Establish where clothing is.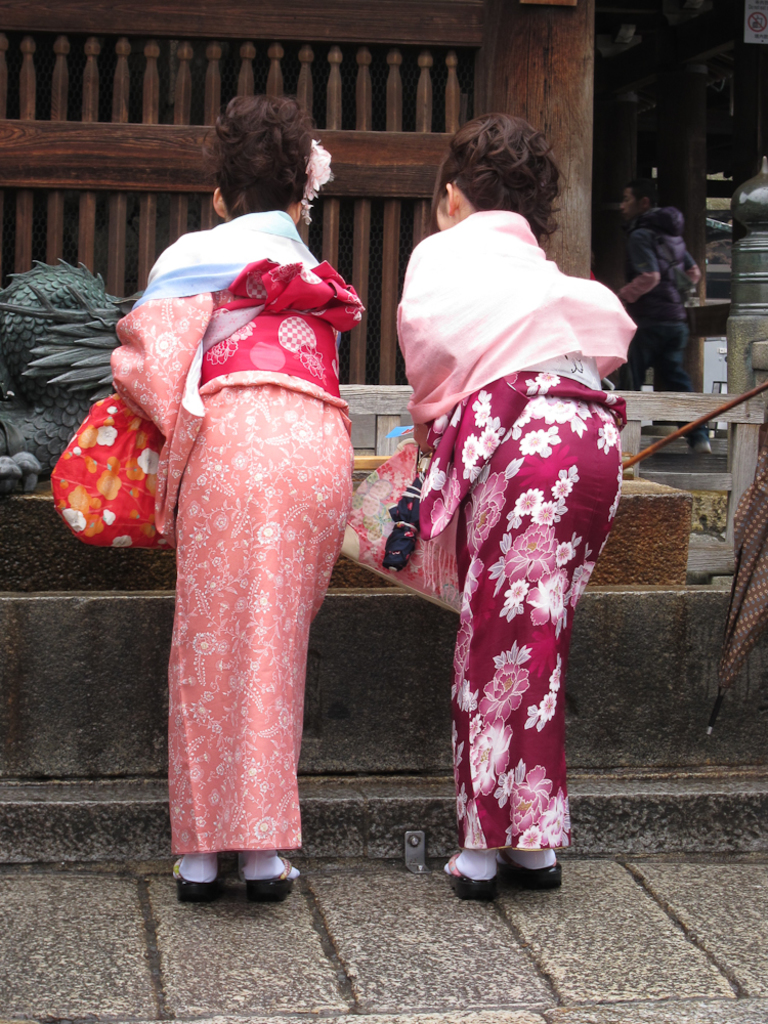
Established at Rect(118, 175, 365, 907).
